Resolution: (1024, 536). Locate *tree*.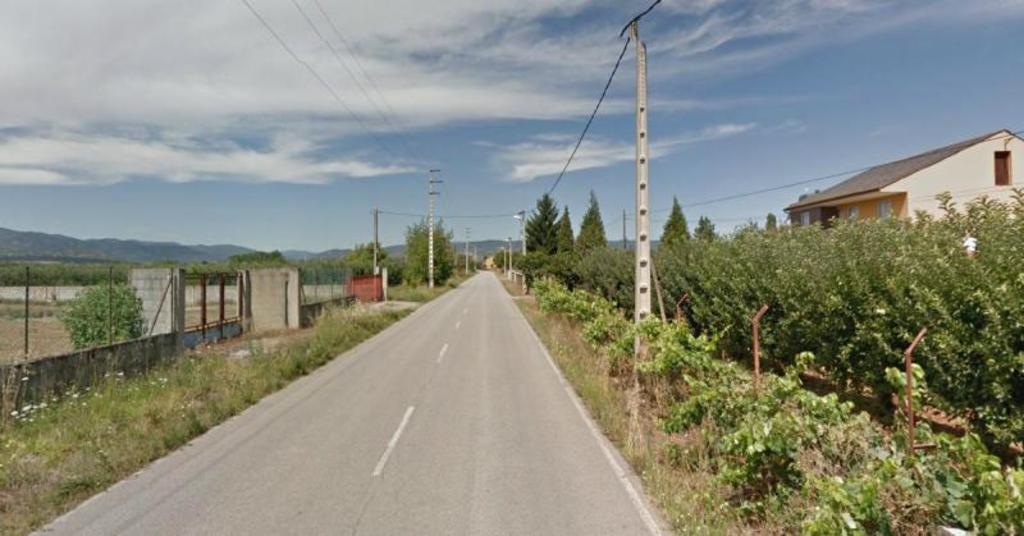
region(511, 184, 561, 258).
